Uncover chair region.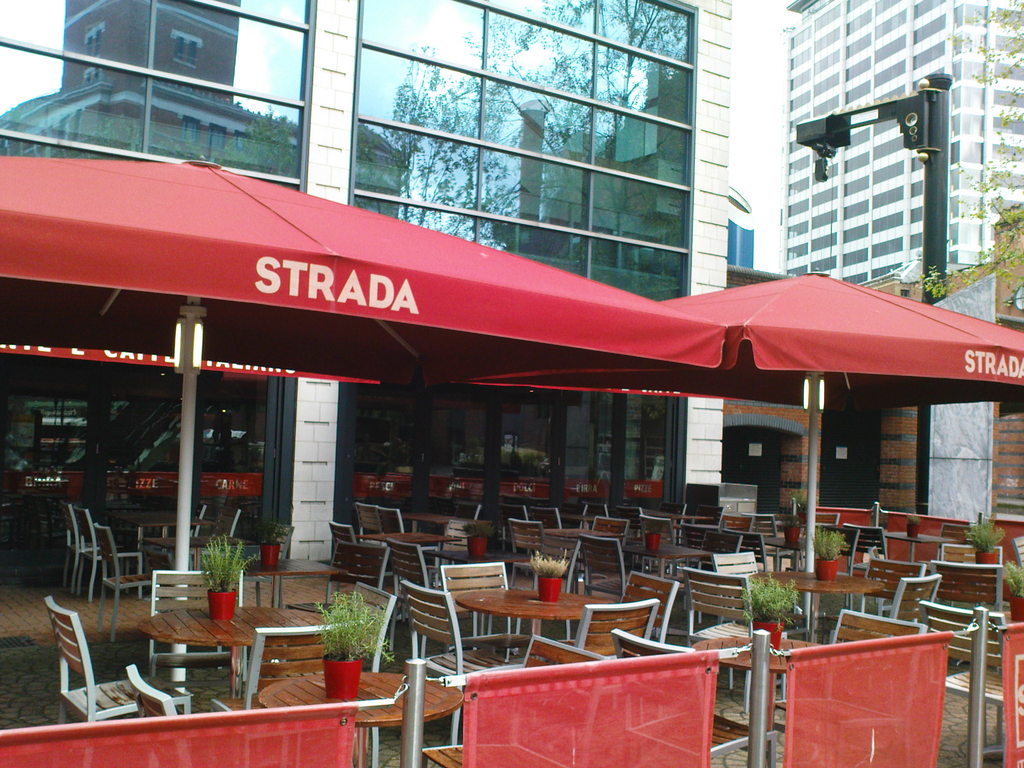
Uncovered: crop(525, 505, 567, 526).
